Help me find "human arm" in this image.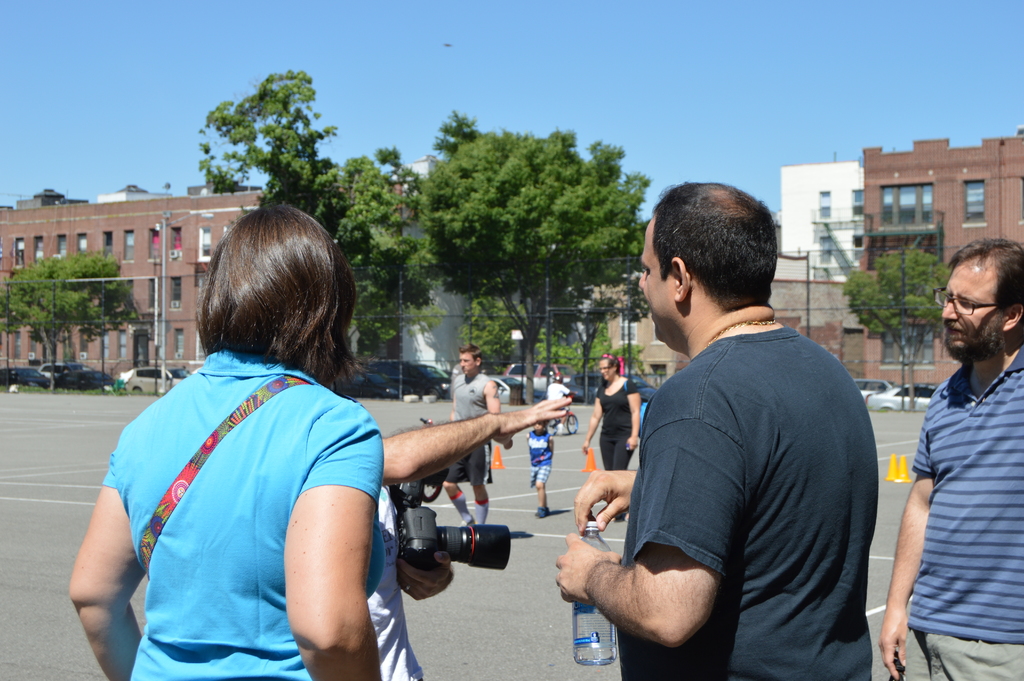
Found it: l=628, t=378, r=645, b=455.
